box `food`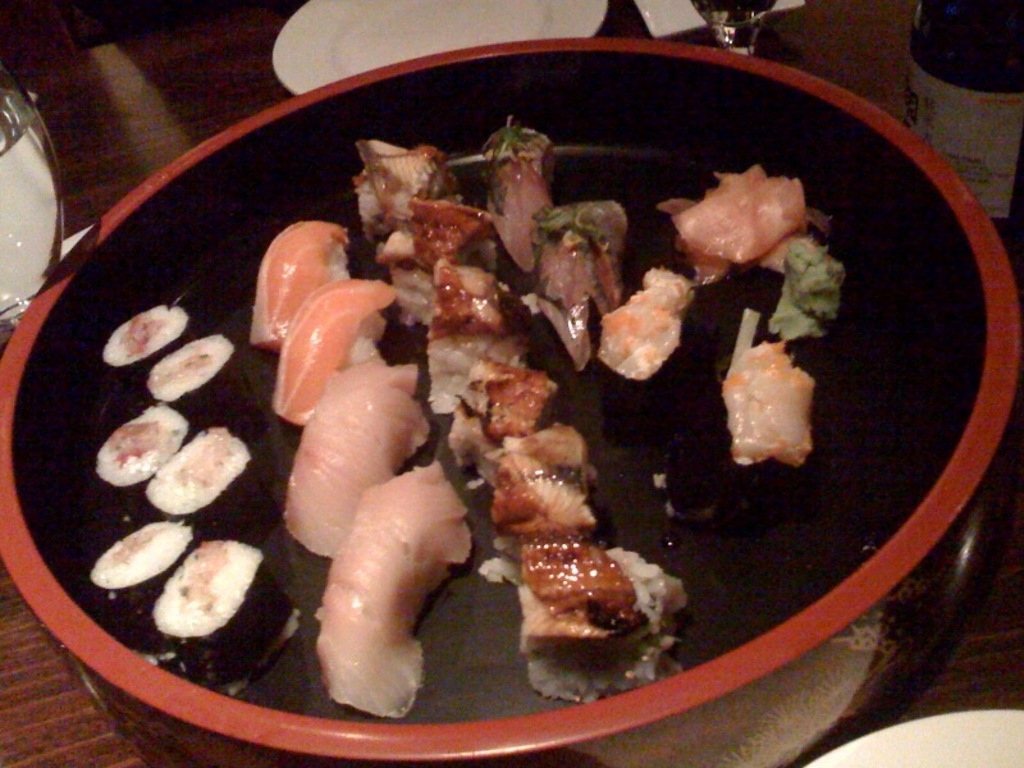
pyautogui.locateOnScreen(102, 302, 192, 367)
